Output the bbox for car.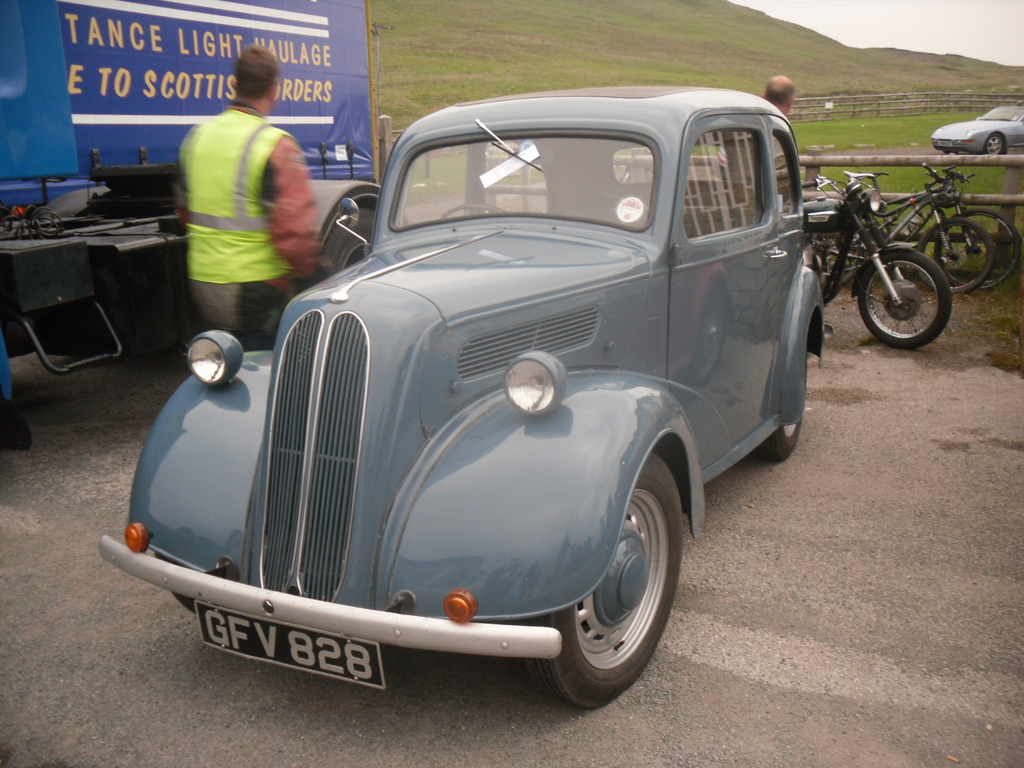
bbox(93, 84, 831, 719).
